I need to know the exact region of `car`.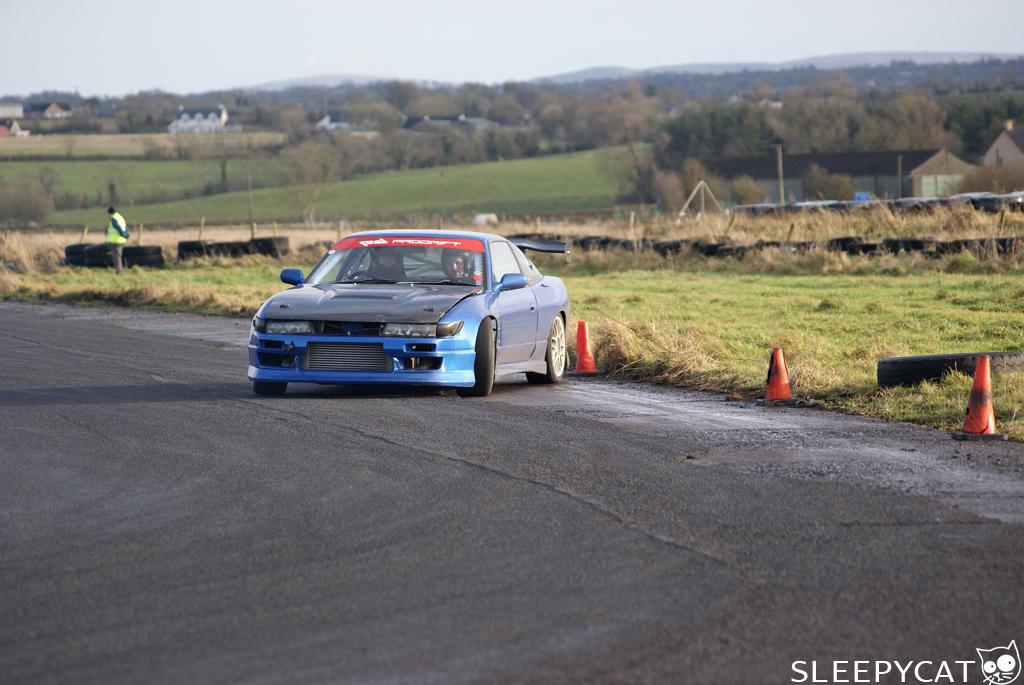
Region: x1=246 y1=226 x2=583 y2=404.
